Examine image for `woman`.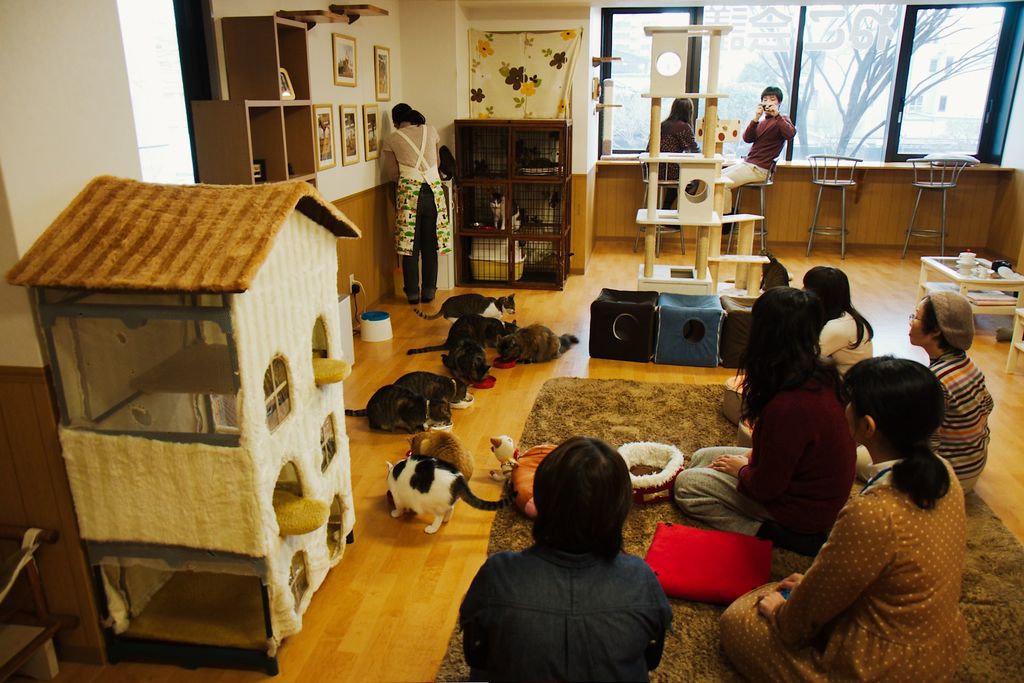
Examination result: box(380, 102, 451, 303).
